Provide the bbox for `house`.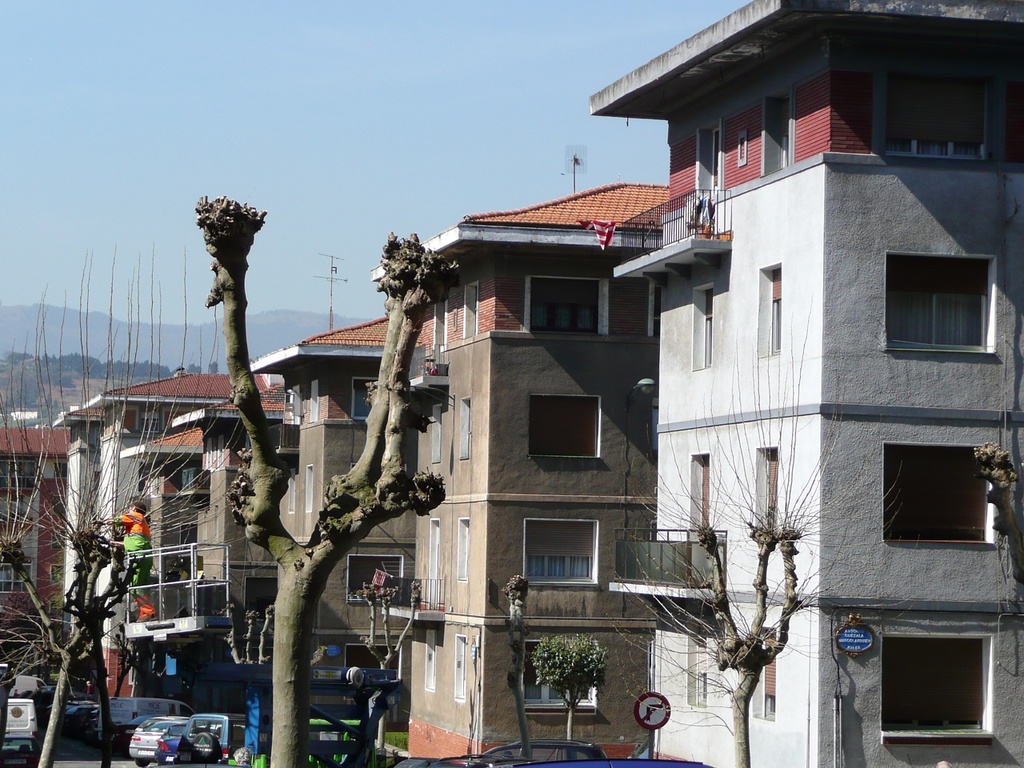
[589,0,1023,767].
